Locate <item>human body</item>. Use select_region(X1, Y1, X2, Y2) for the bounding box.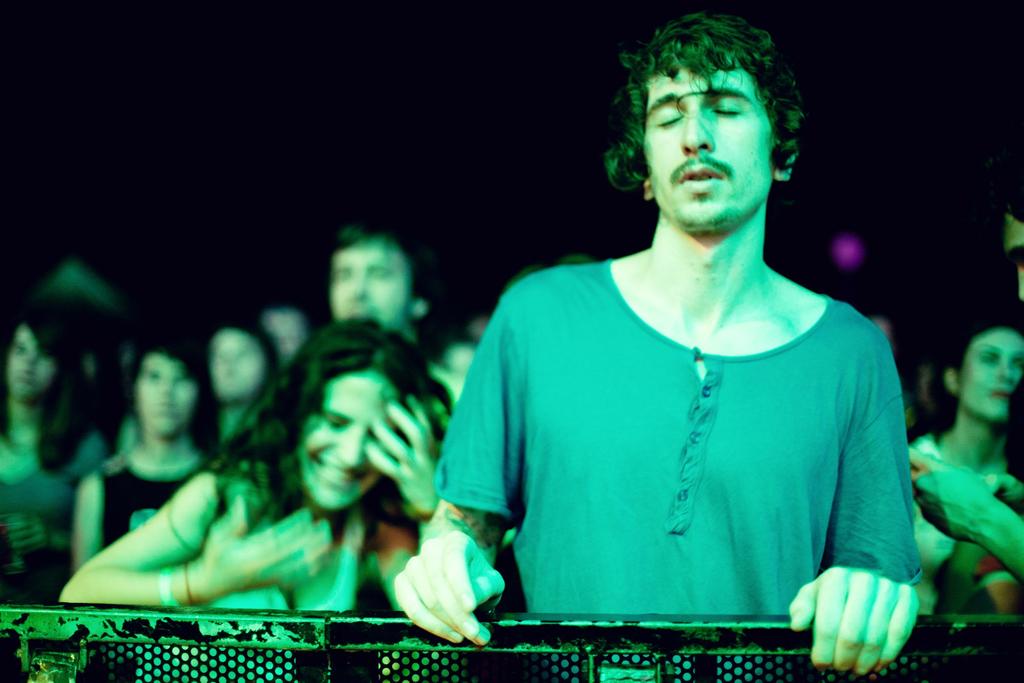
select_region(5, 308, 104, 590).
